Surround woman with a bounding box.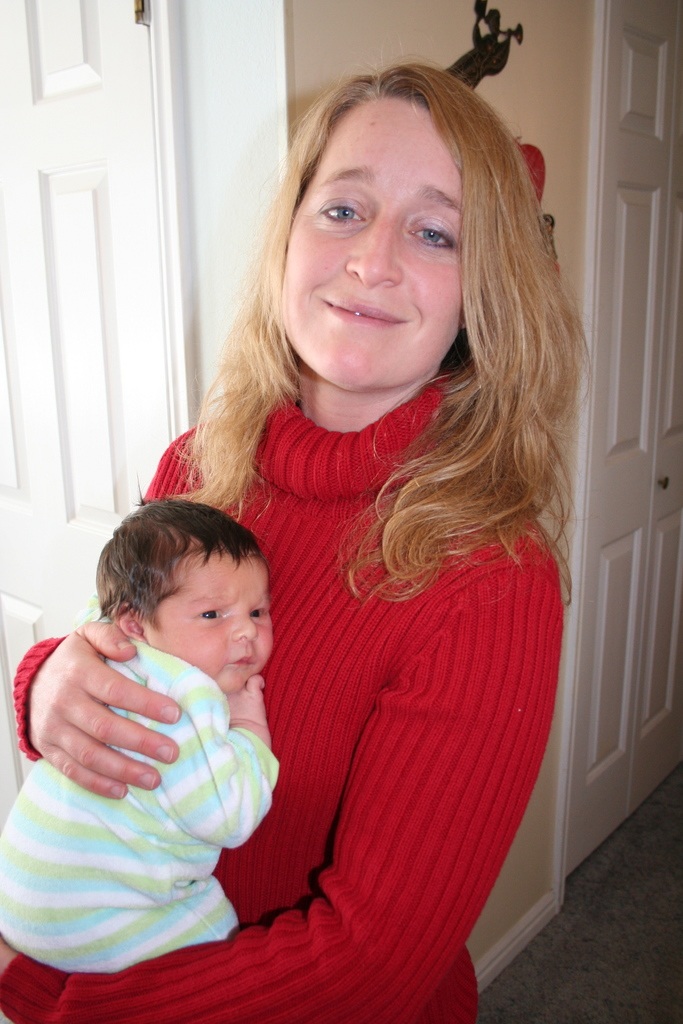
{"x1": 0, "y1": 68, "x2": 599, "y2": 1023}.
